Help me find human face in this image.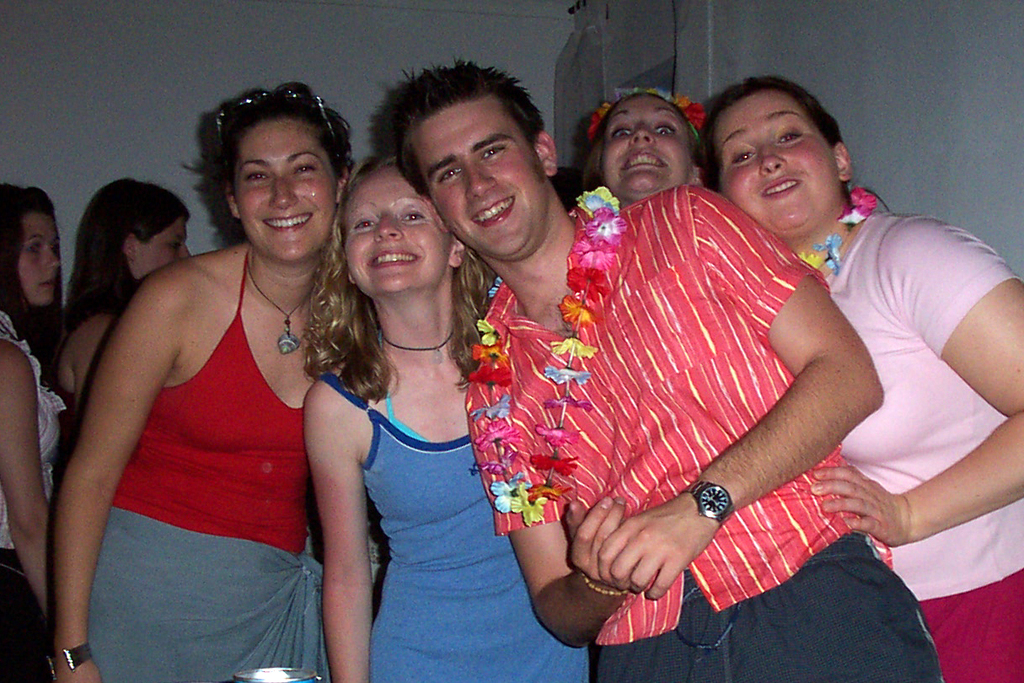
Found it: crop(721, 86, 843, 239).
